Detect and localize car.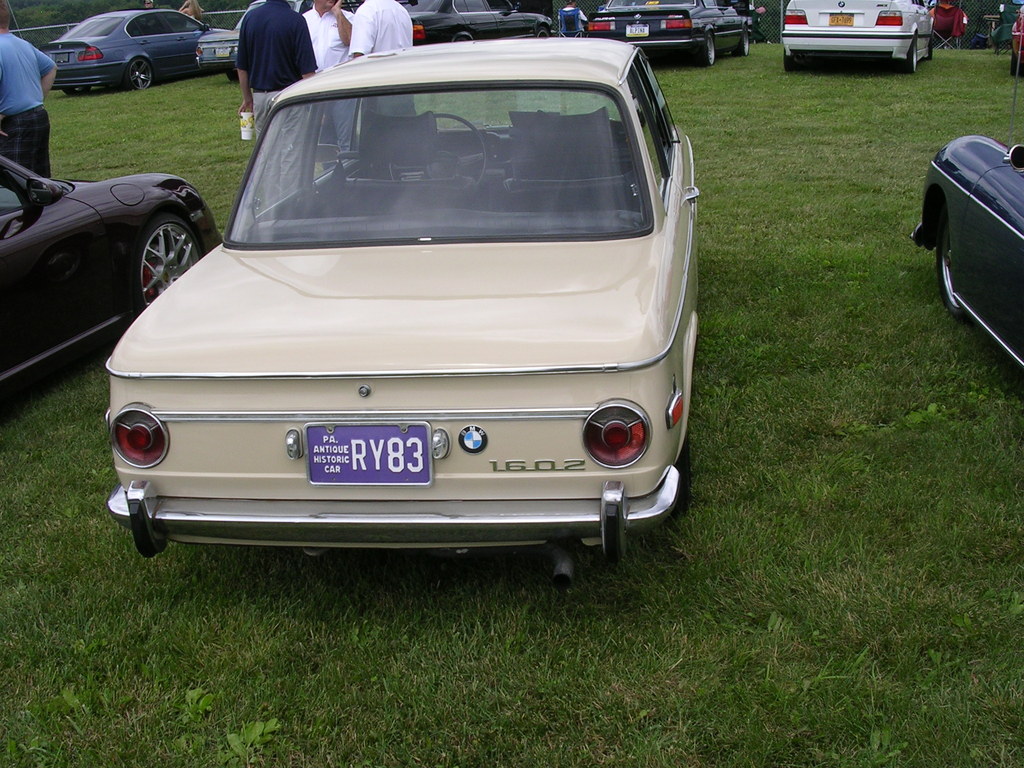
Localized at l=199, t=29, r=239, b=85.
